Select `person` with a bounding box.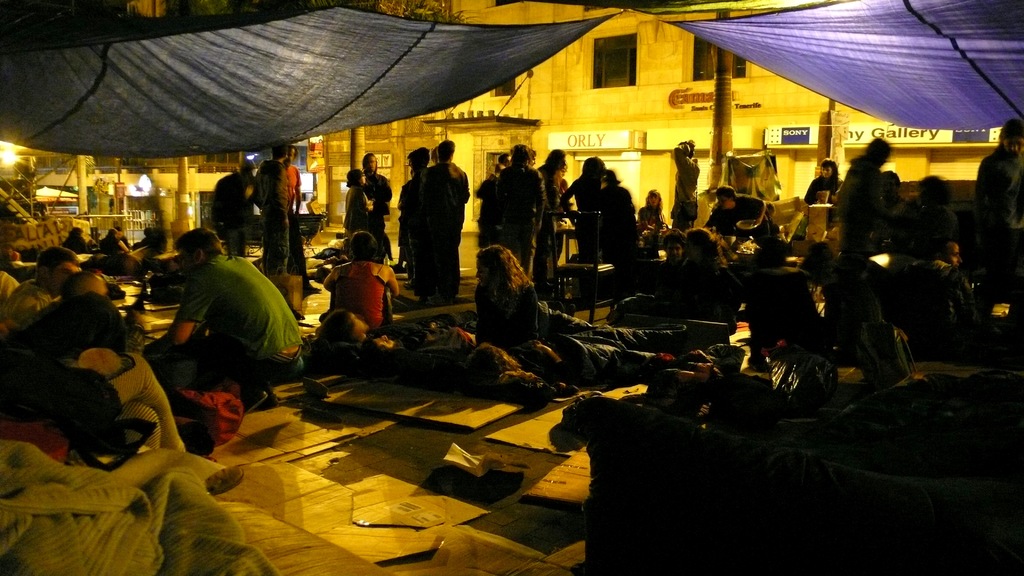
[x1=364, y1=154, x2=392, y2=243].
